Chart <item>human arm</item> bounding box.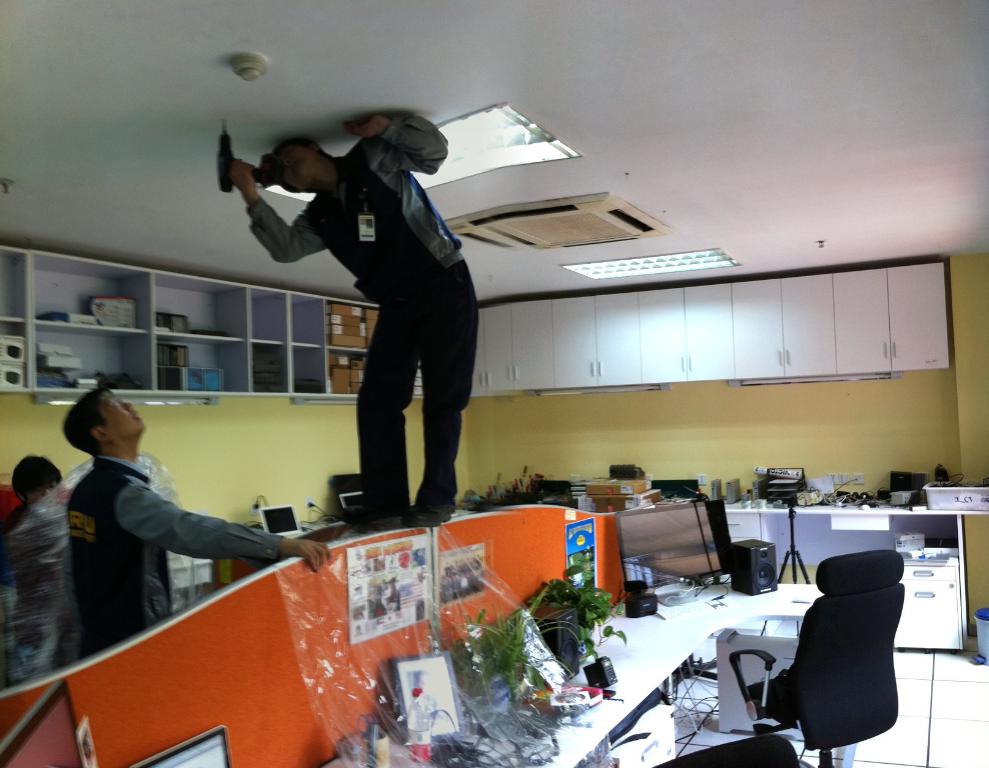
Charted: Rect(121, 479, 334, 575).
